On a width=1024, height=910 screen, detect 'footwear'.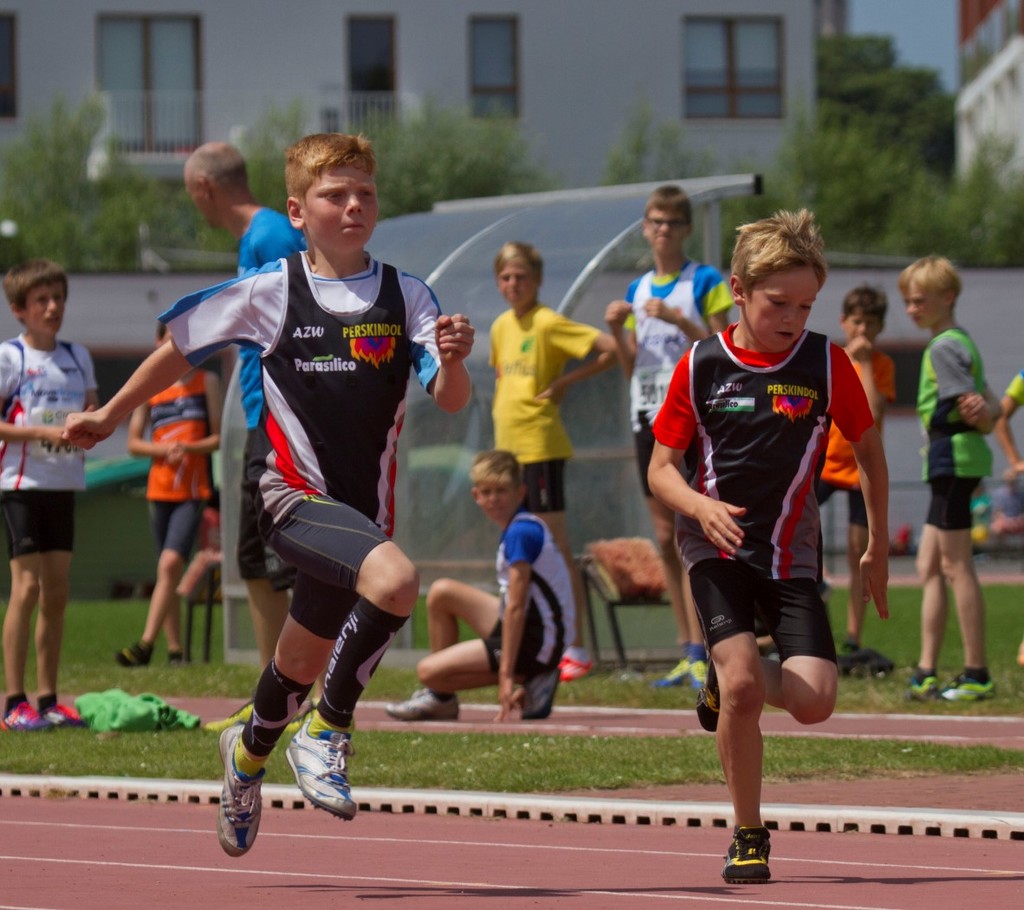
(left=722, top=825, right=775, bottom=891).
